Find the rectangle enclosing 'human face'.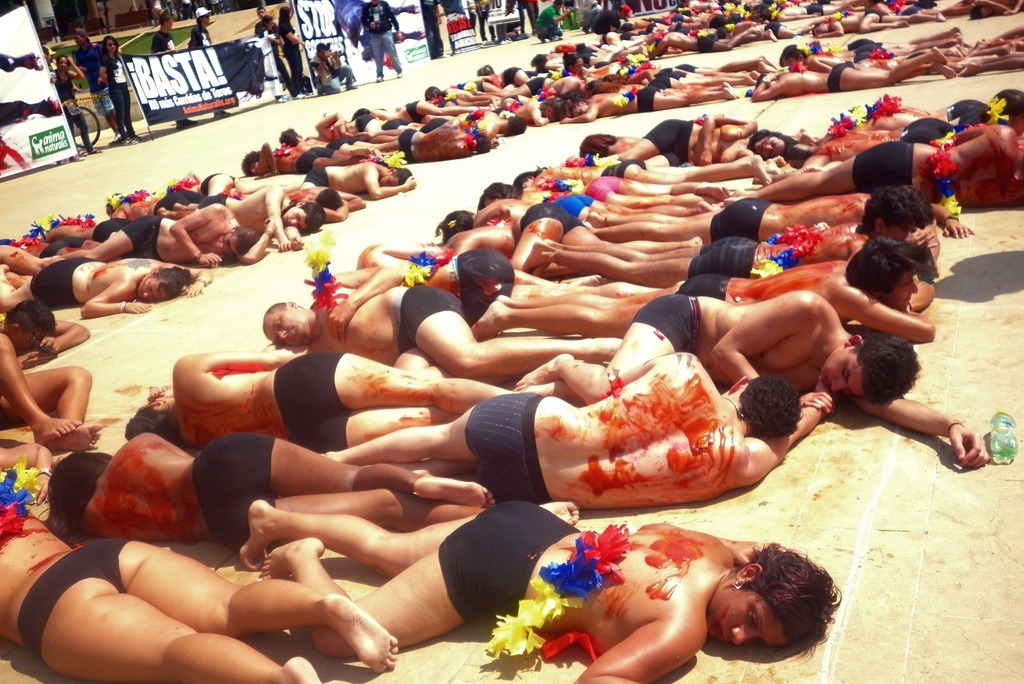
detection(136, 270, 156, 300).
